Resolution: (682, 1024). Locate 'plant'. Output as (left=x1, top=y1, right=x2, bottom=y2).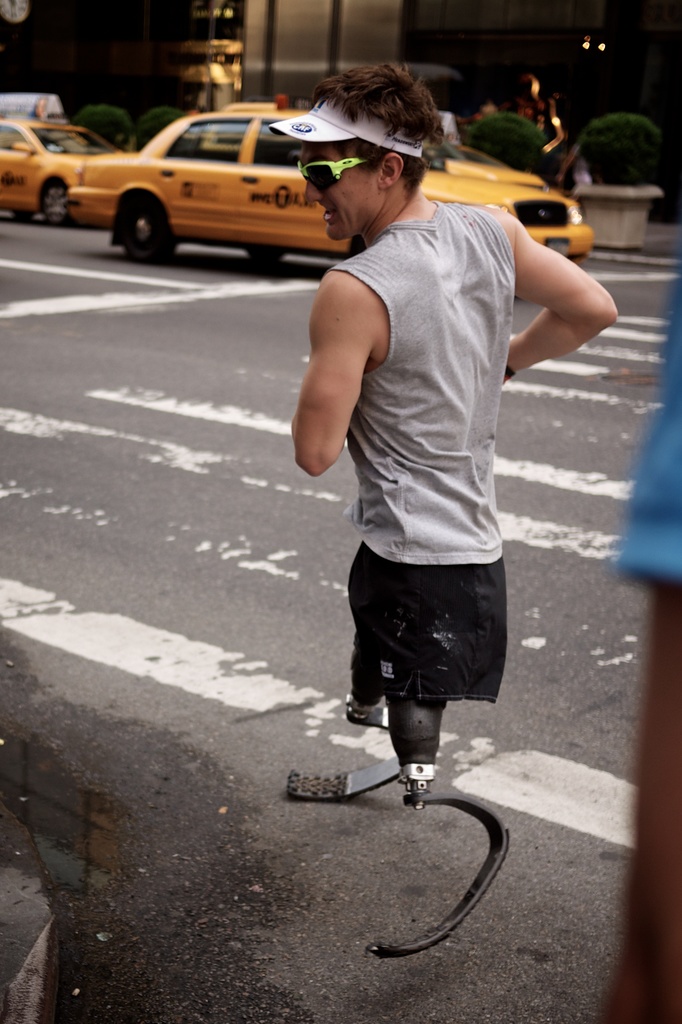
(left=461, top=106, right=560, bottom=189).
